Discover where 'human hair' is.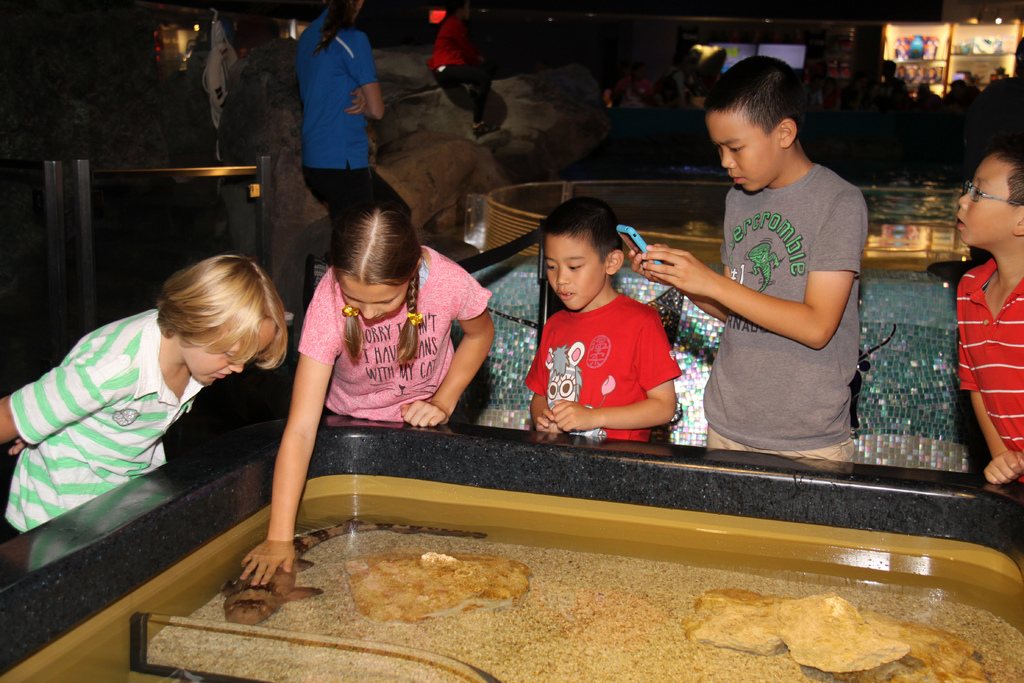
Discovered at <region>330, 202, 424, 365</region>.
